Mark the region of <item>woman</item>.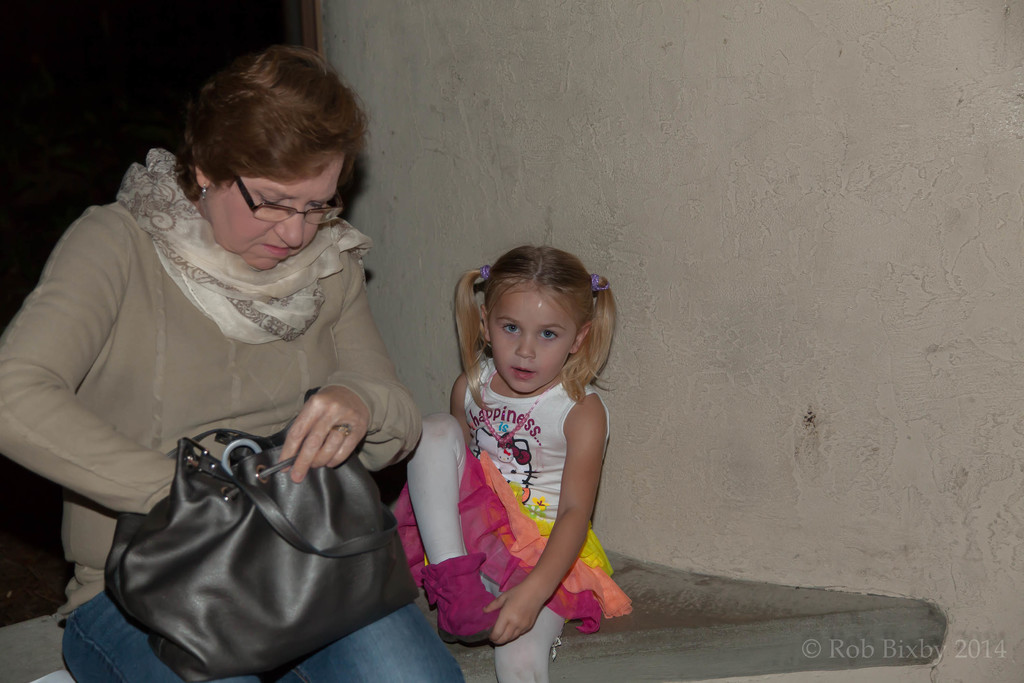
Region: (6, 58, 429, 677).
